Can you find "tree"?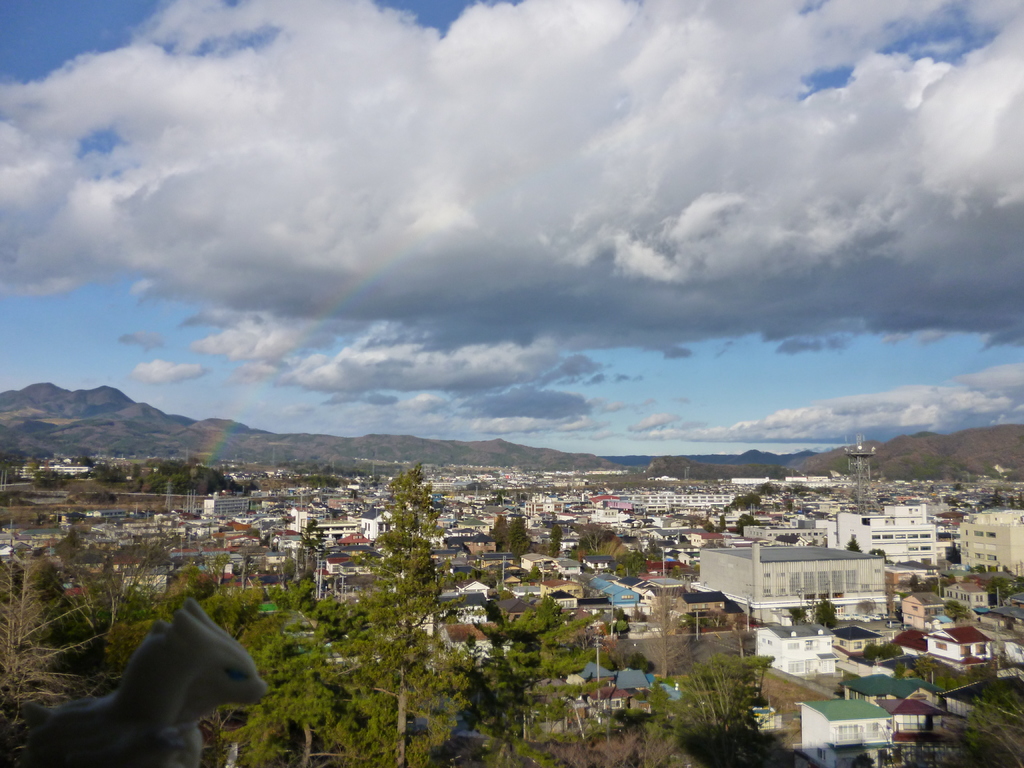
Yes, bounding box: (left=449, top=591, right=588, bottom=767).
